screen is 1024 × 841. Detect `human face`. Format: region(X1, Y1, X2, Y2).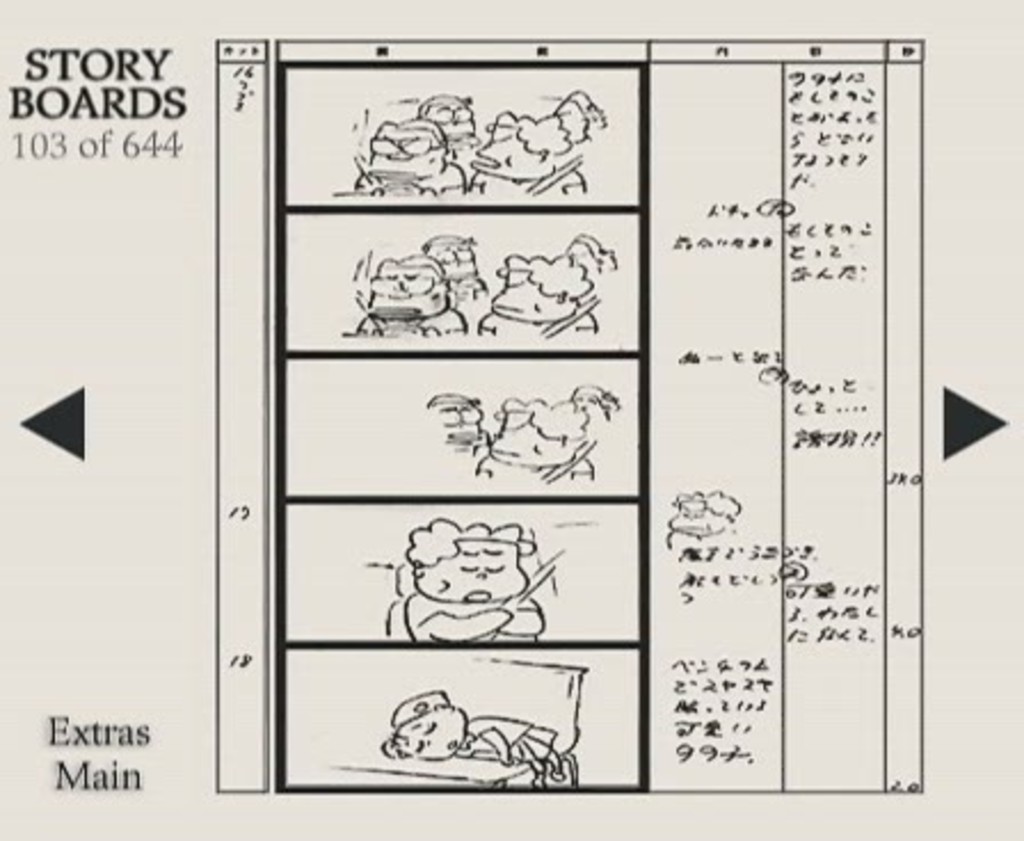
region(370, 256, 455, 331).
